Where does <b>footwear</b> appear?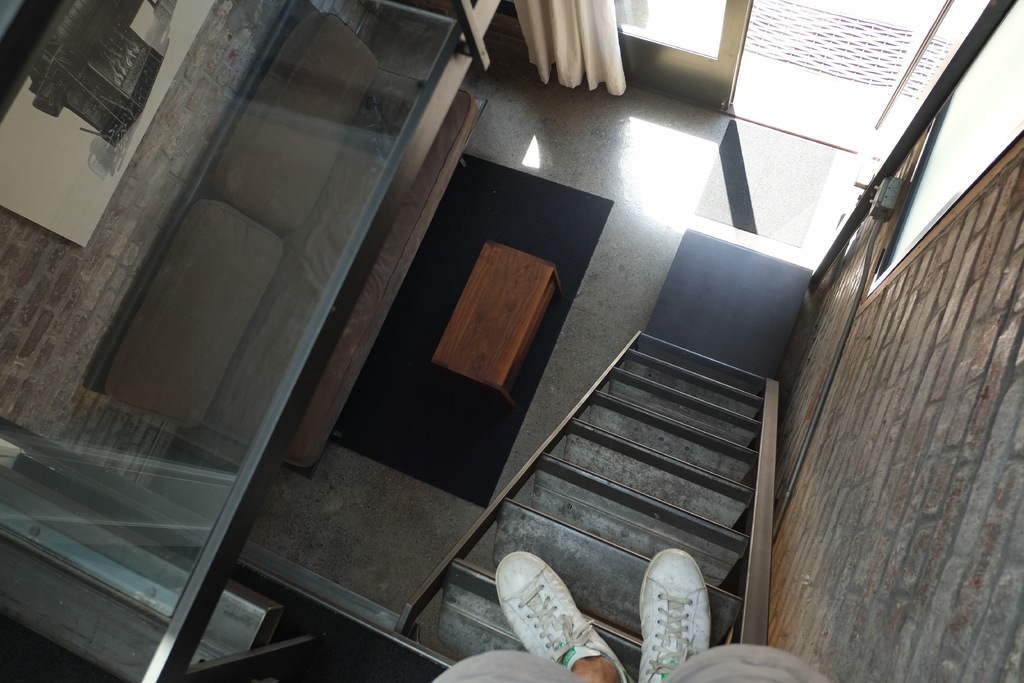
Appears at Rect(632, 554, 704, 682).
